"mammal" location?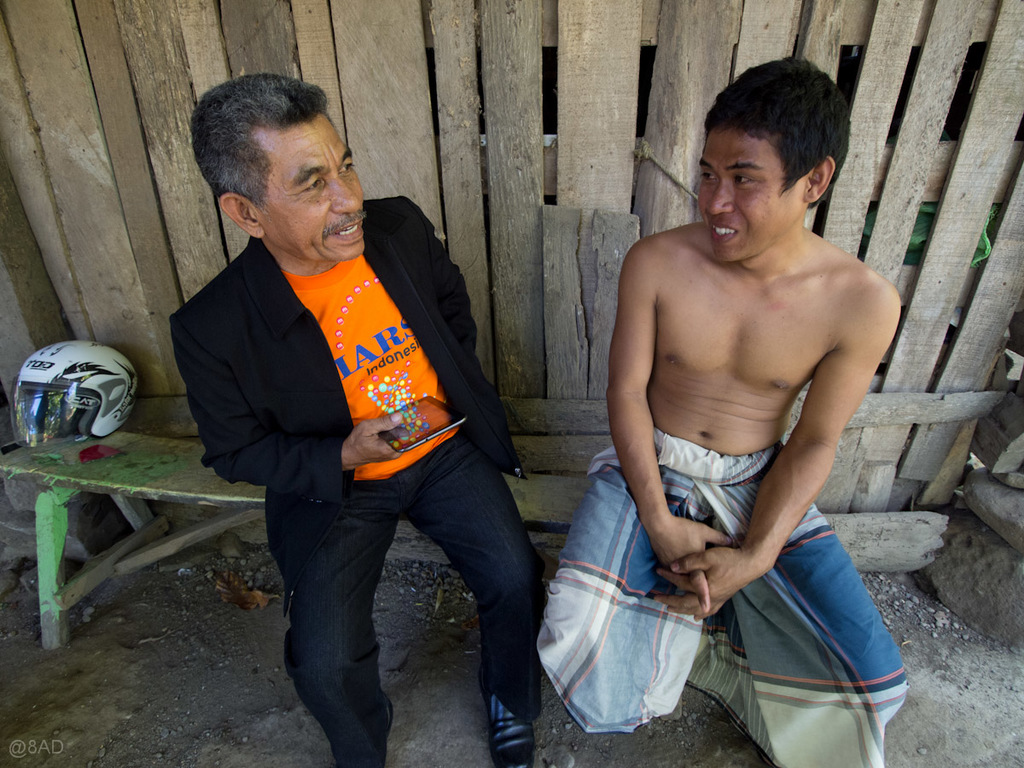
crop(538, 52, 911, 767)
